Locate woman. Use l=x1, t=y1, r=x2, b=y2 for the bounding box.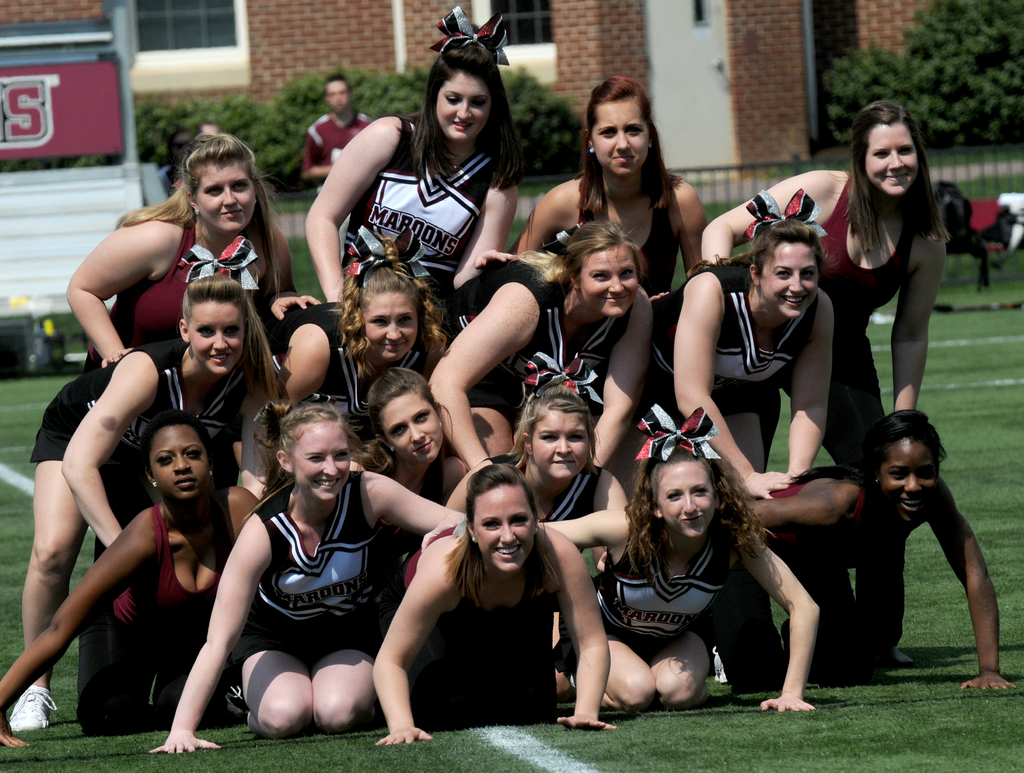
l=415, t=221, r=654, b=474.
